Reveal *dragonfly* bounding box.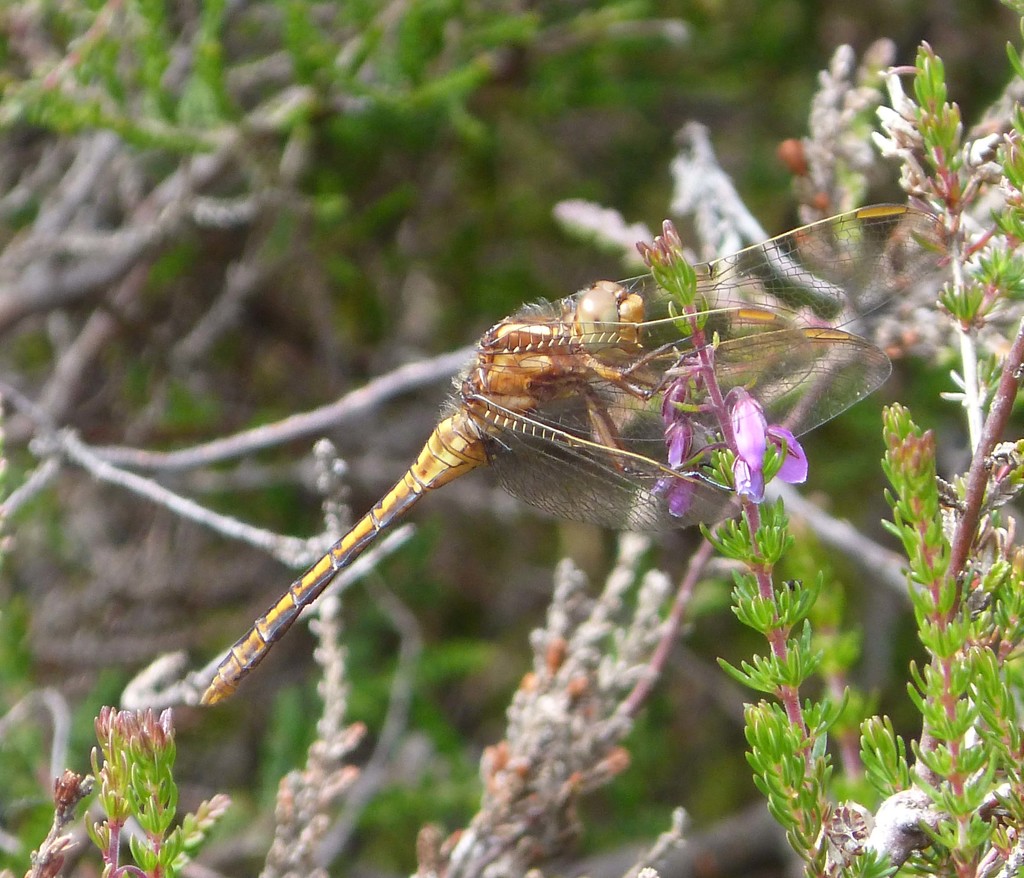
Revealed: l=198, t=202, r=959, b=713.
